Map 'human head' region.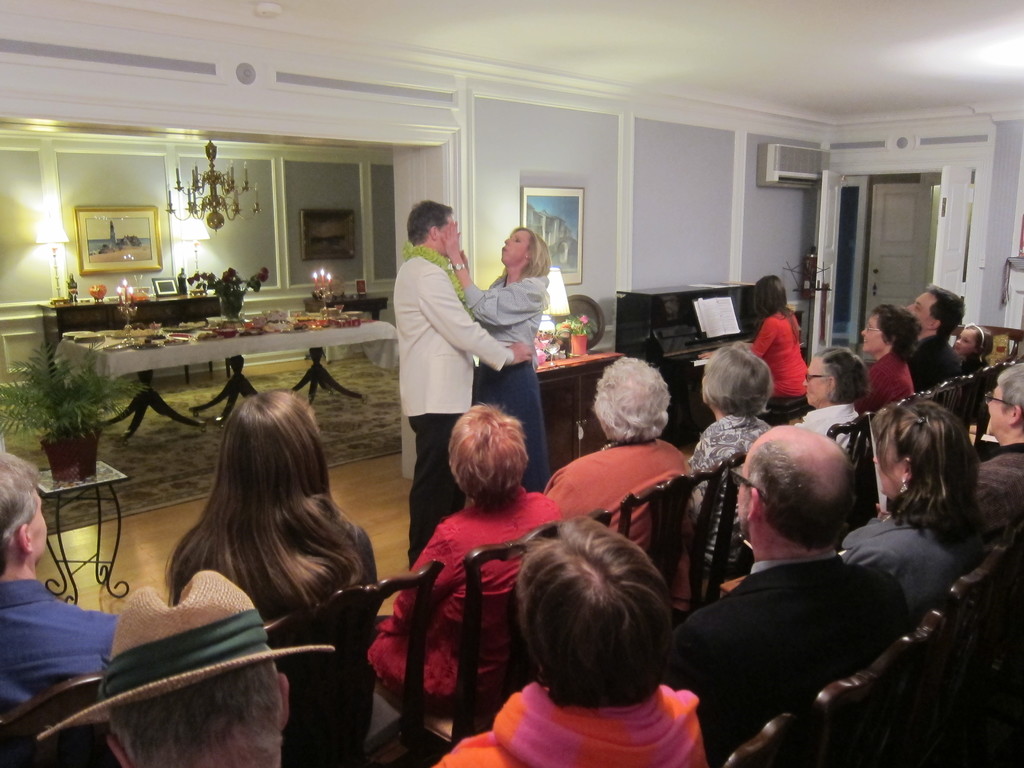
Mapped to left=859, top=300, right=920, bottom=356.
